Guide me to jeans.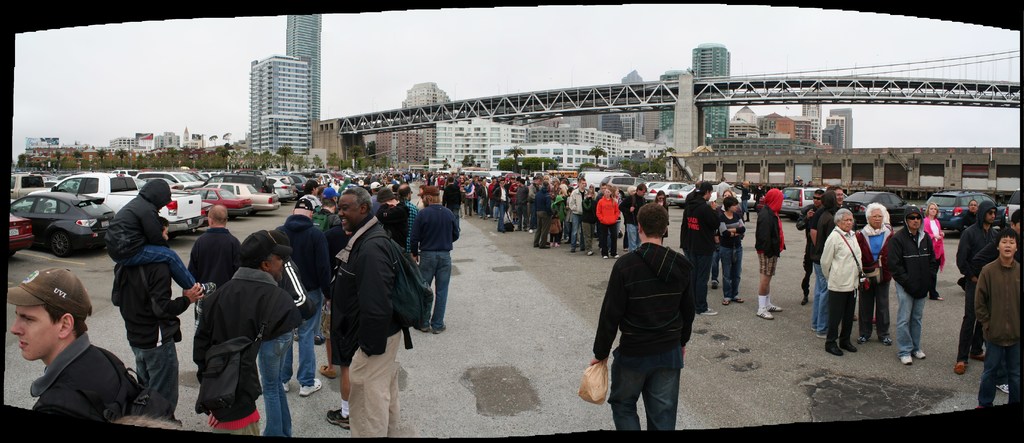
Guidance: box(115, 242, 197, 289).
